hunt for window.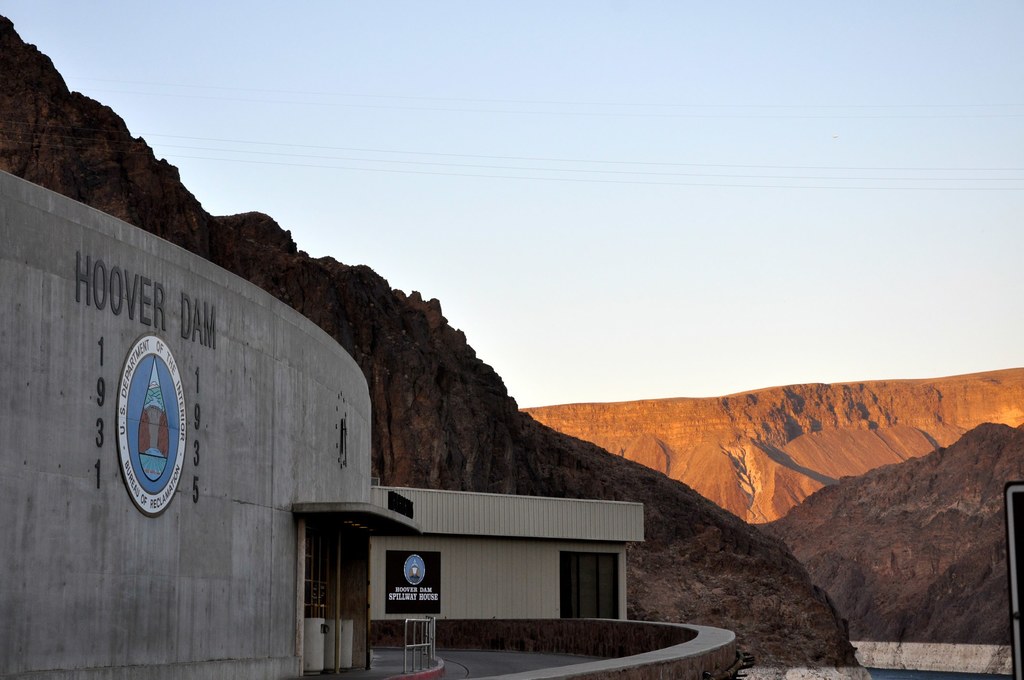
Hunted down at x1=548, y1=556, x2=628, y2=631.
